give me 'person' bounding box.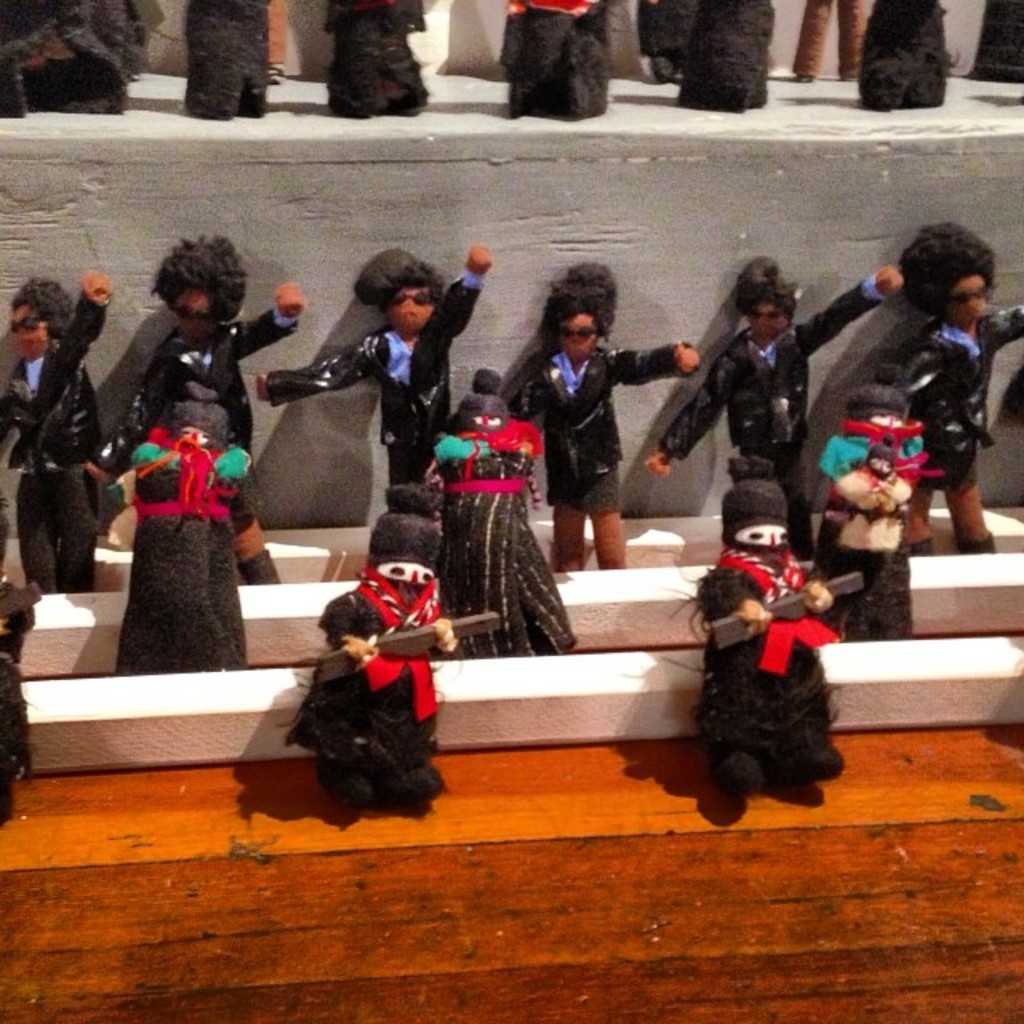
<bbox>646, 253, 904, 563</bbox>.
